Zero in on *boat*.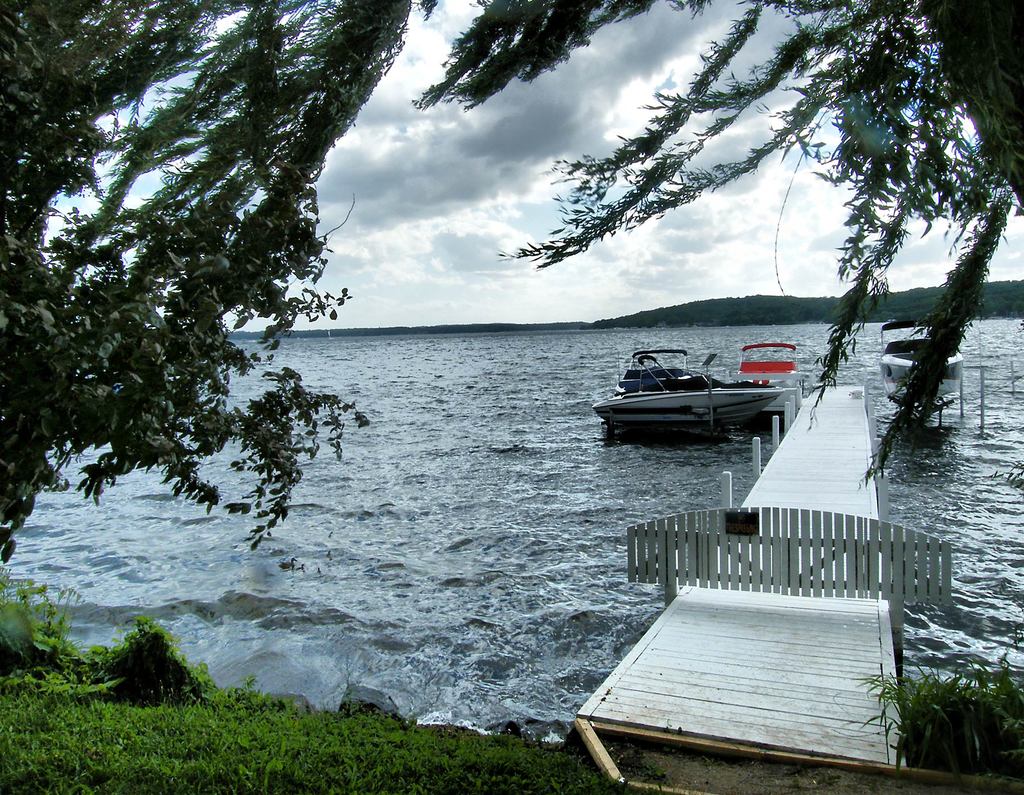
Zeroed in: select_region(614, 341, 848, 465).
